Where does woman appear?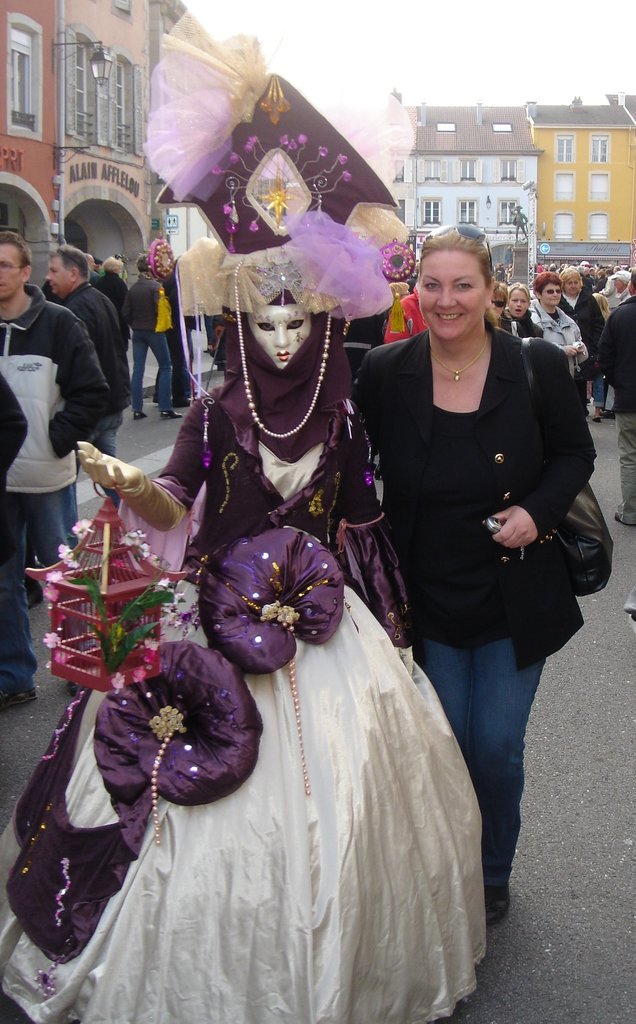
Appears at (525,268,588,381).
